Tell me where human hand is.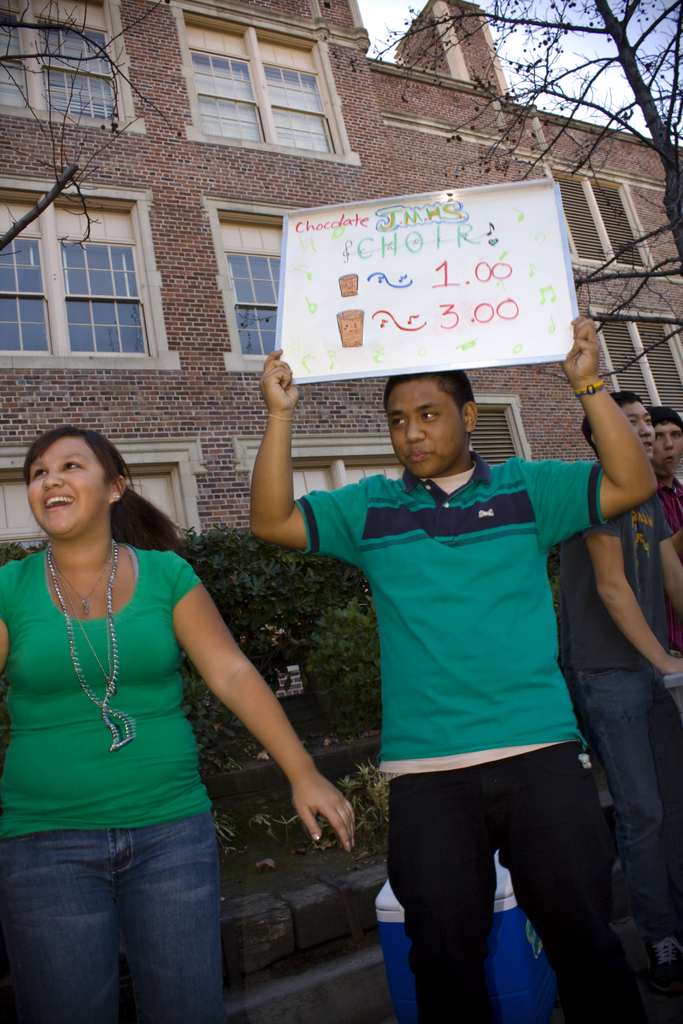
human hand is at x1=559 y1=314 x2=604 y2=381.
